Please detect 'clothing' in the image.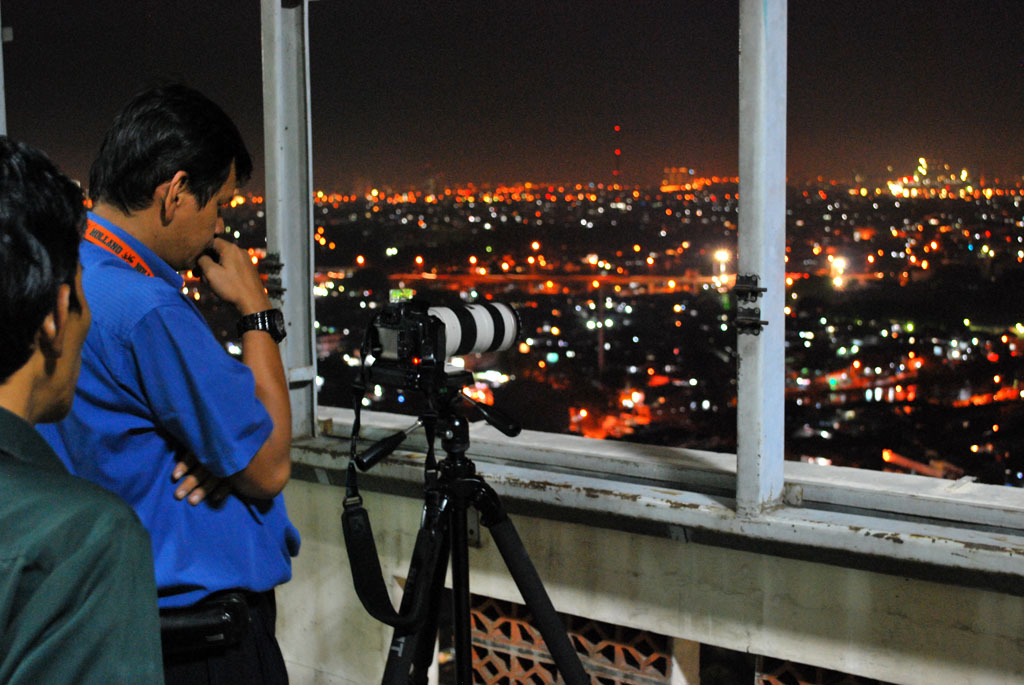
0, 400, 163, 684.
